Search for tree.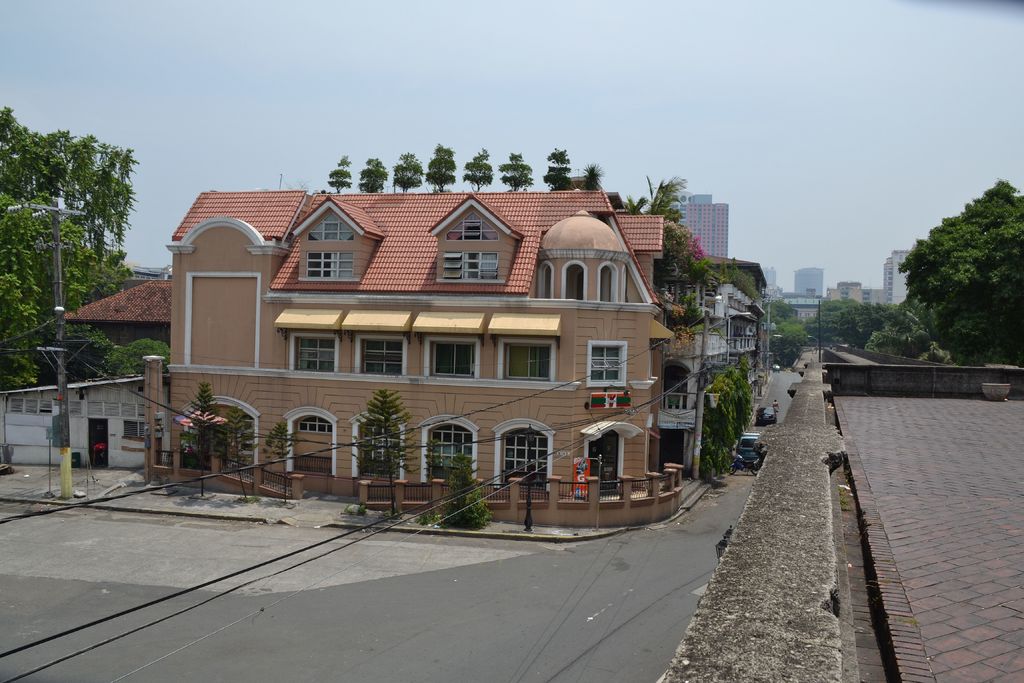
Found at {"left": 463, "top": 147, "right": 496, "bottom": 192}.
